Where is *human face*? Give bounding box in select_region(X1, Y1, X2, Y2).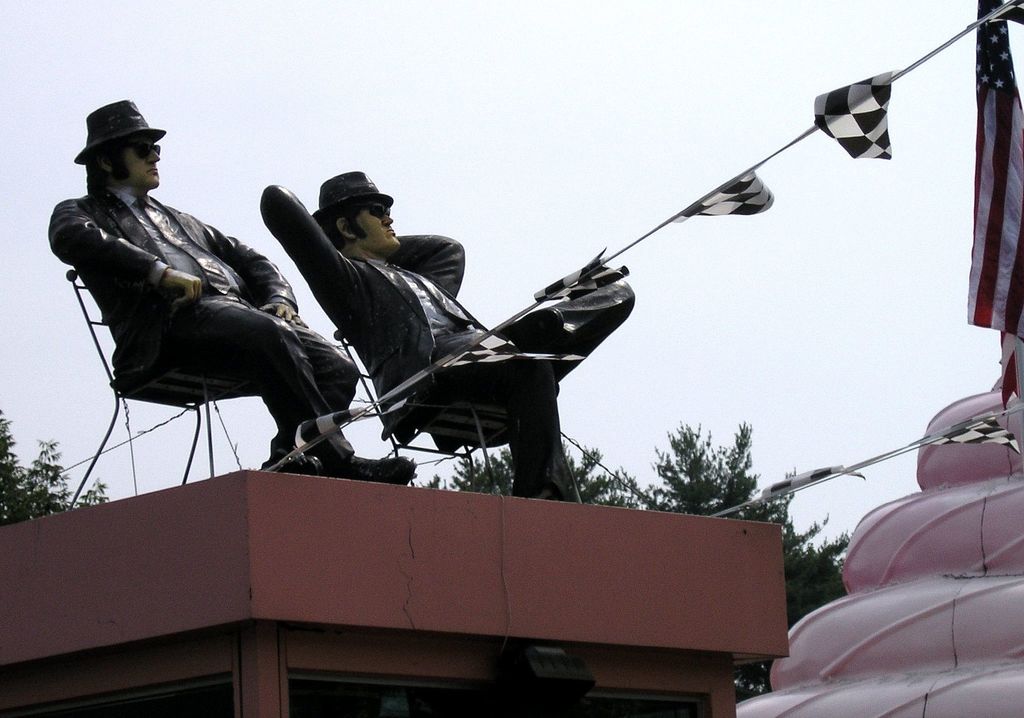
select_region(115, 135, 164, 193).
